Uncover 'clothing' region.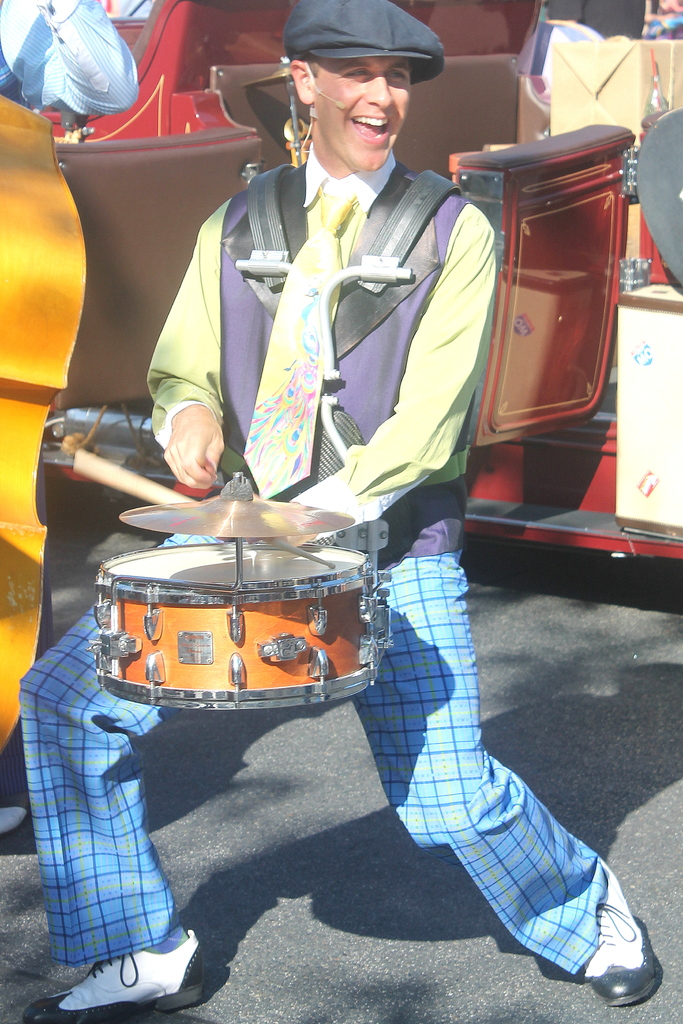
Uncovered: [20, 116, 629, 974].
